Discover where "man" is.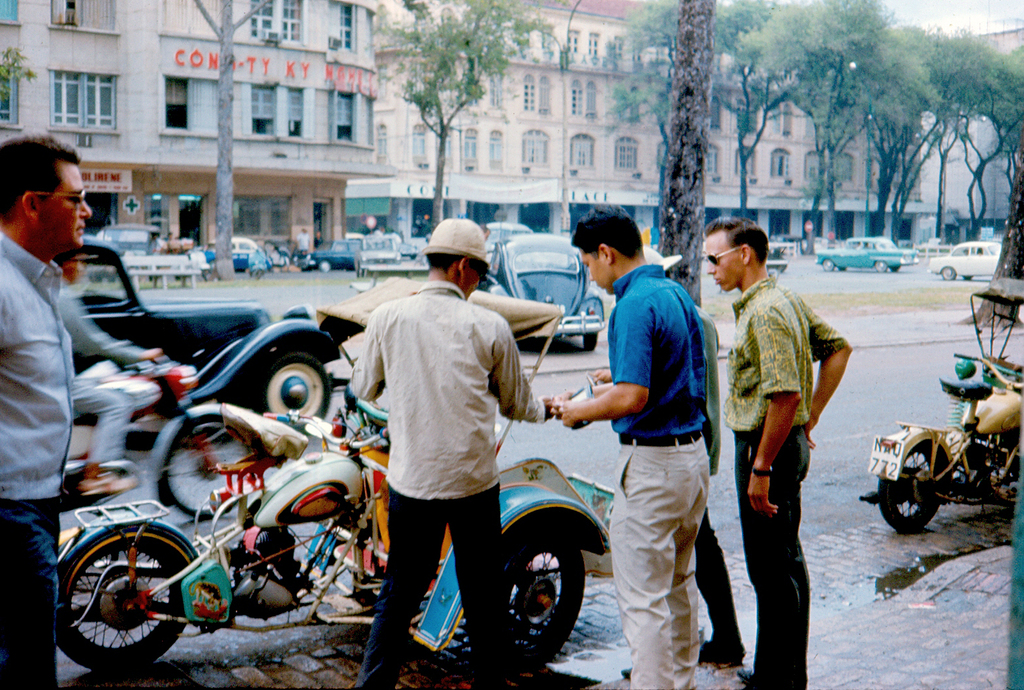
Discovered at [left=337, top=213, right=582, bottom=689].
